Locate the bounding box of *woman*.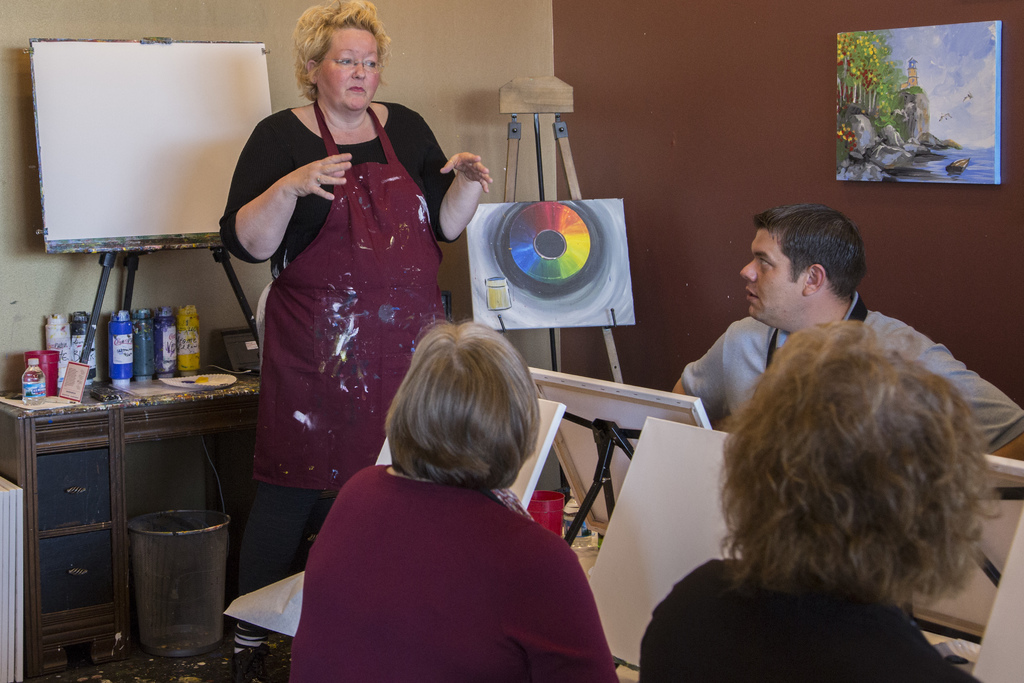
Bounding box: <bbox>286, 321, 620, 682</bbox>.
